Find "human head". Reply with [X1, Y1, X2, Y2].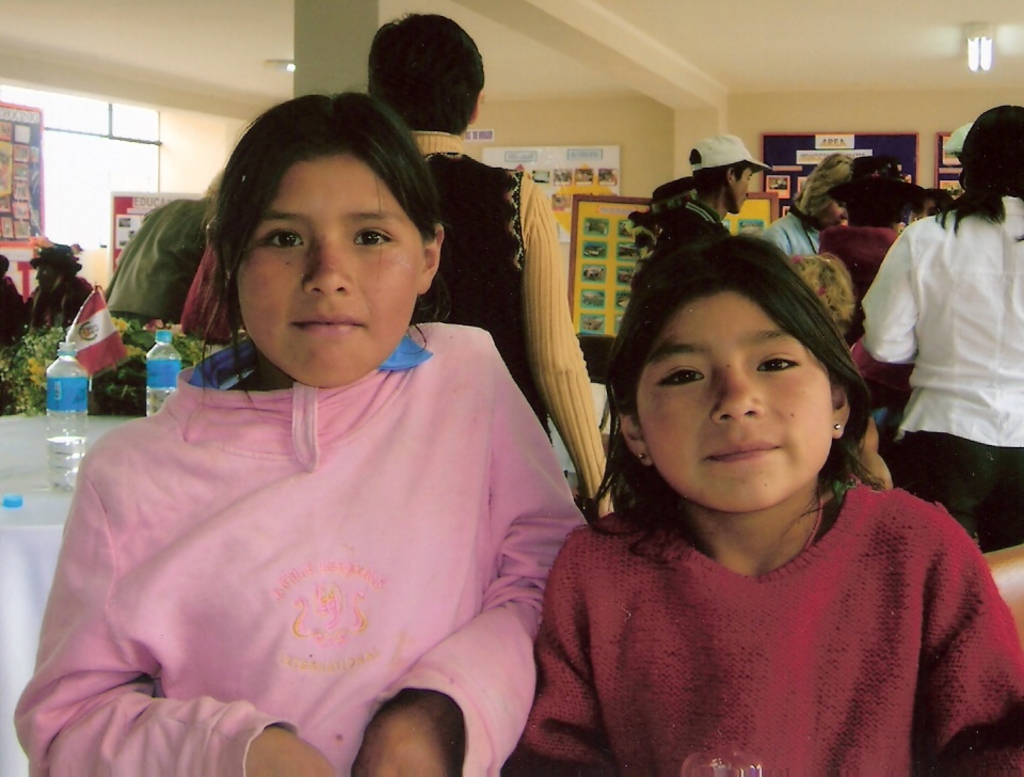
[796, 153, 859, 231].
